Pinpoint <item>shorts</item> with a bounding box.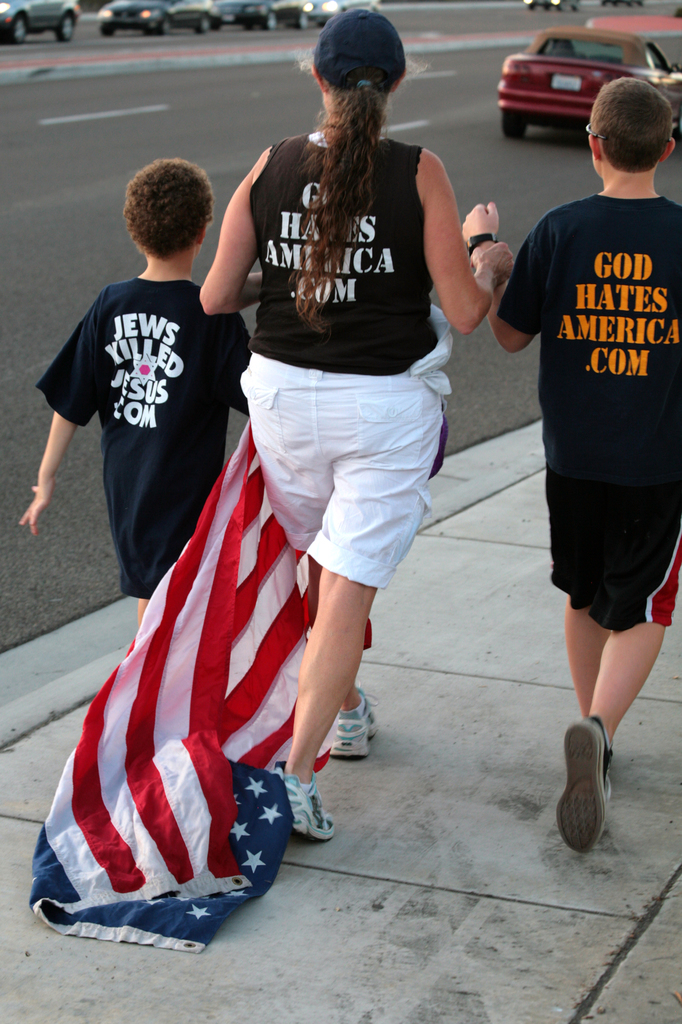
detection(541, 465, 674, 615).
